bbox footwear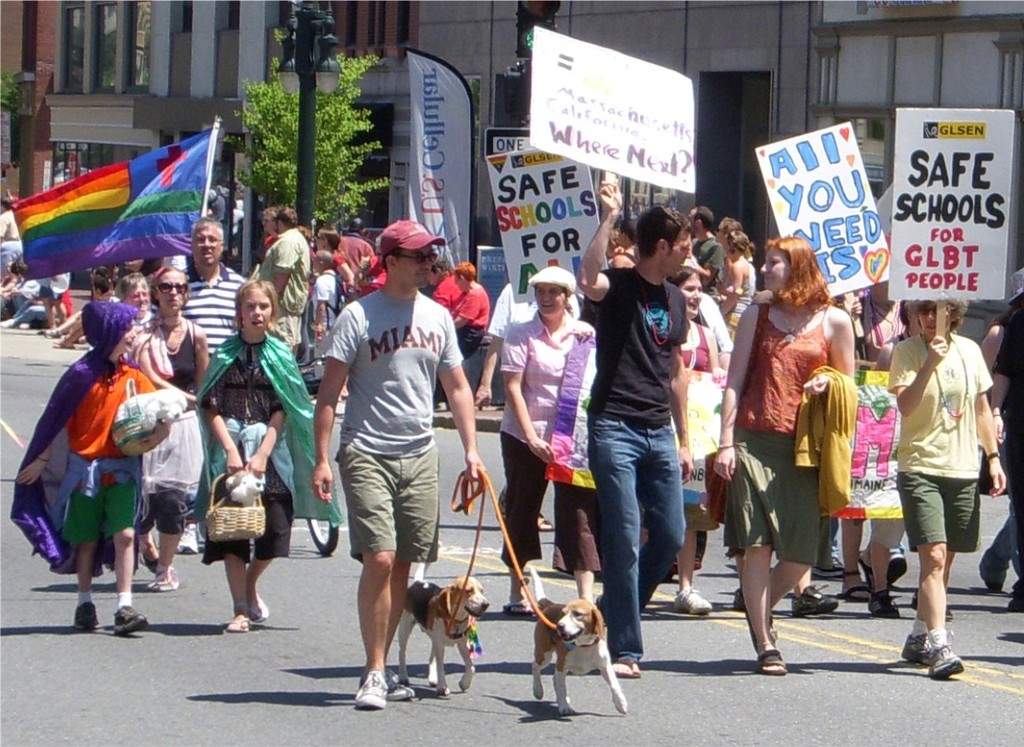
<bbox>536, 510, 554, 532</bbox>
